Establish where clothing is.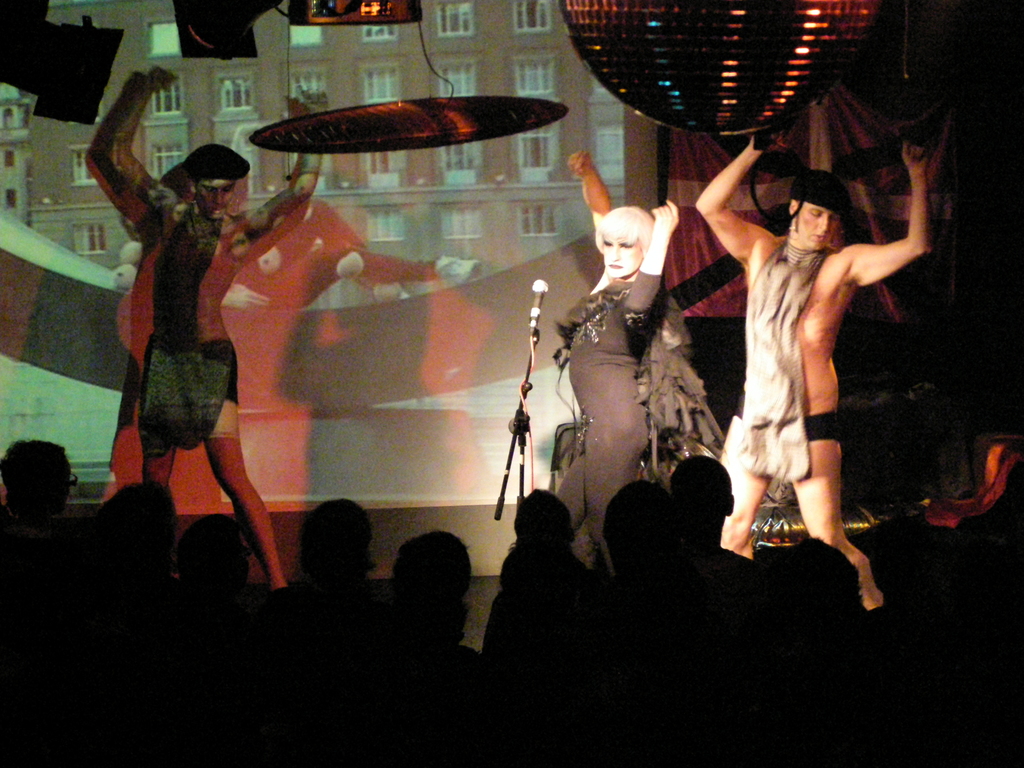
Established at l=134, t=335, r=234, b=445.
